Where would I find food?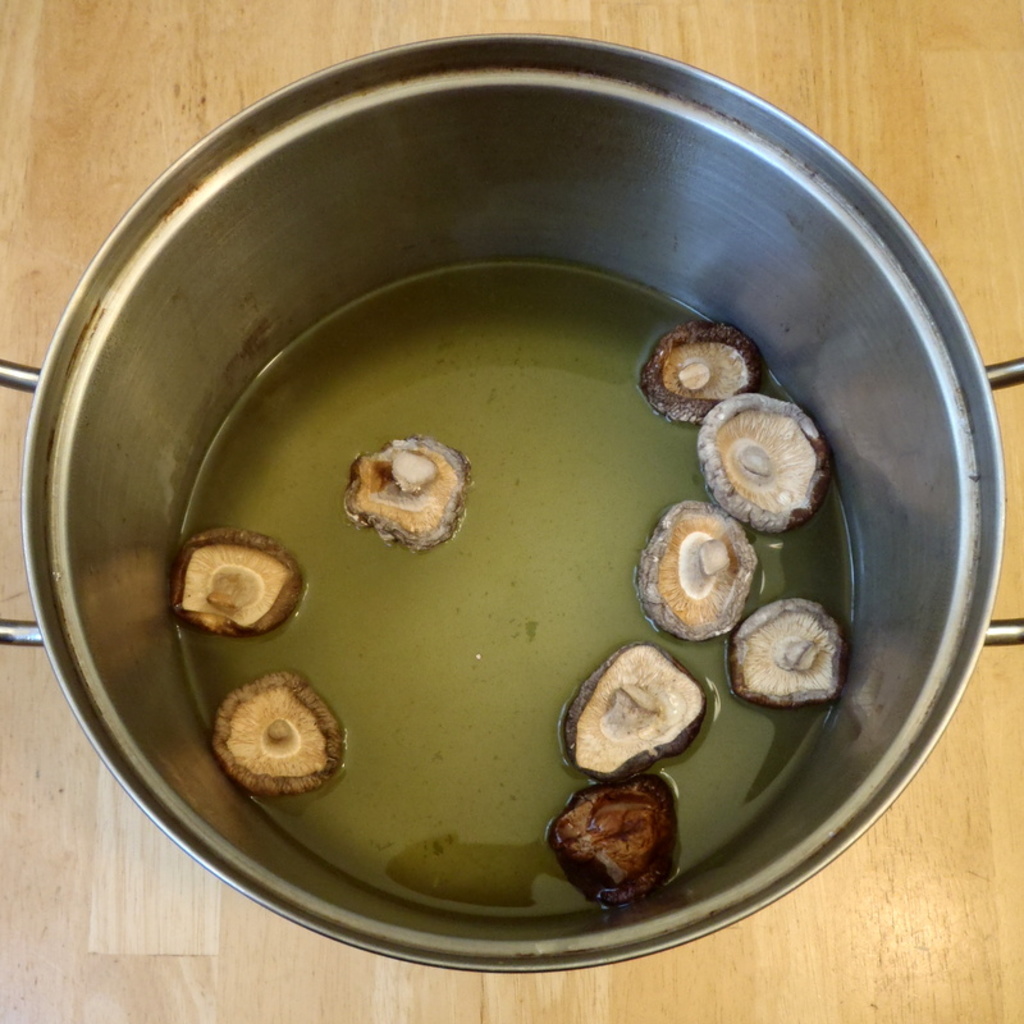
At 172, 524, 307, 634.
